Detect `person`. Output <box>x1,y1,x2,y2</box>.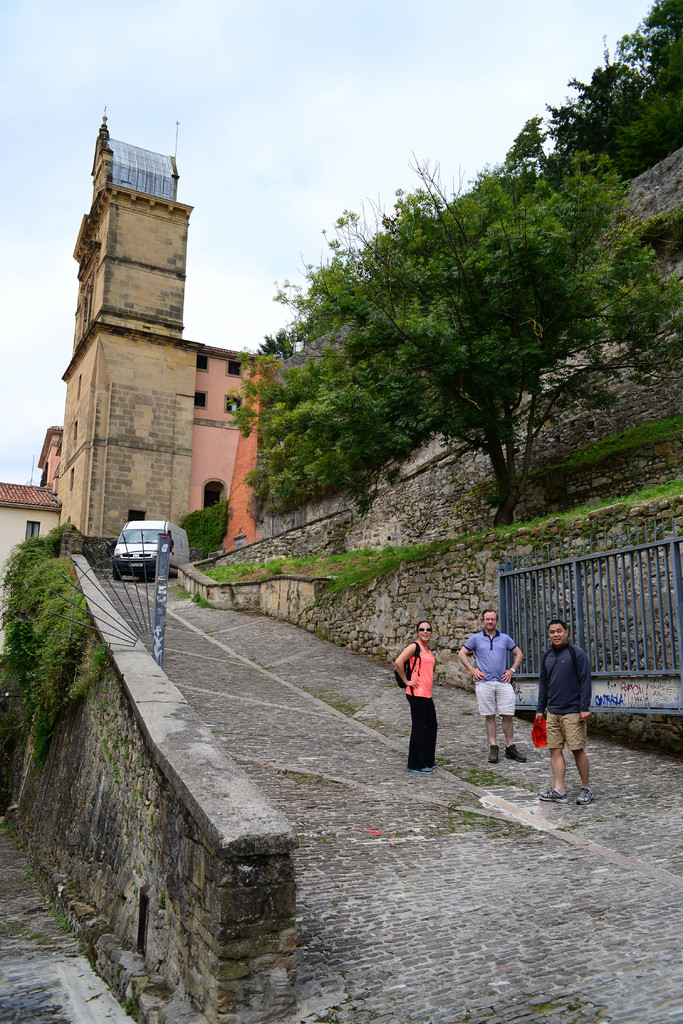
<box>457,609,523,762</box>.
